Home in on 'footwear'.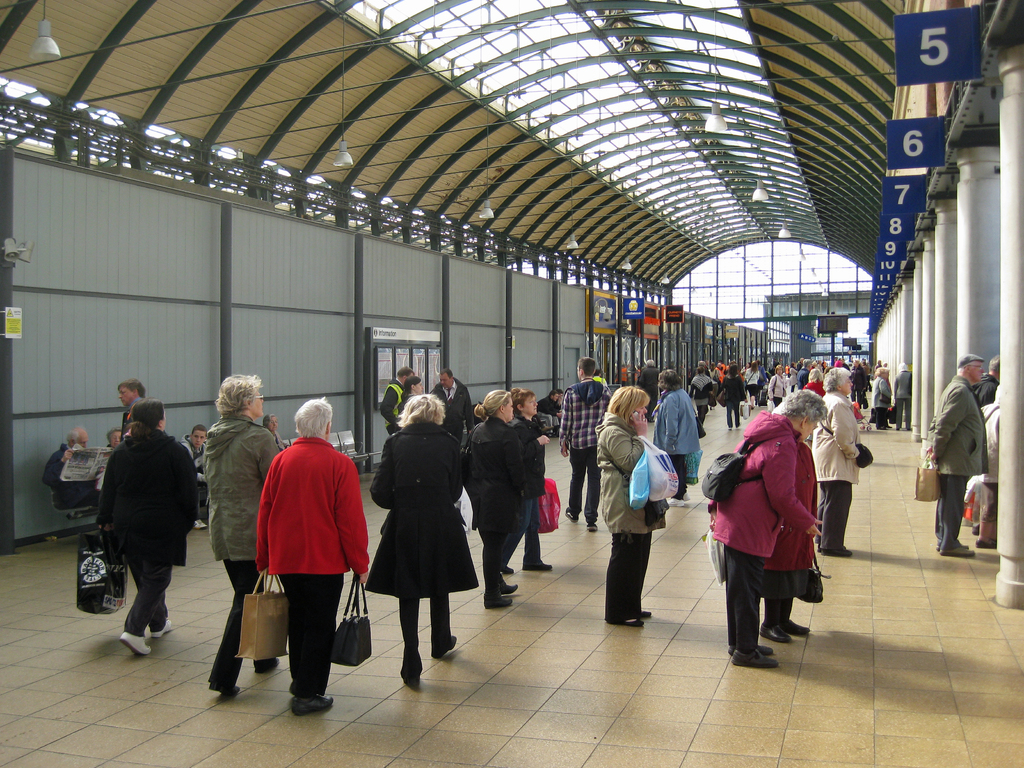
Homed in at {"left": 563, "top": 504, "right": 578, "bottom": 524}.
